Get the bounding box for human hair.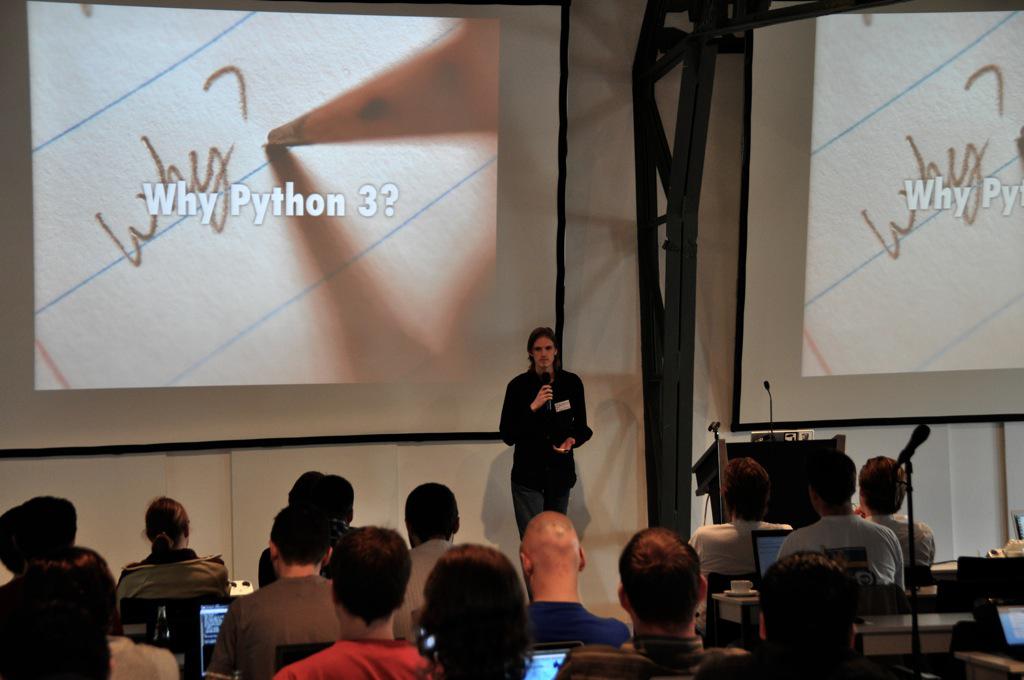
271:501:332:567.
